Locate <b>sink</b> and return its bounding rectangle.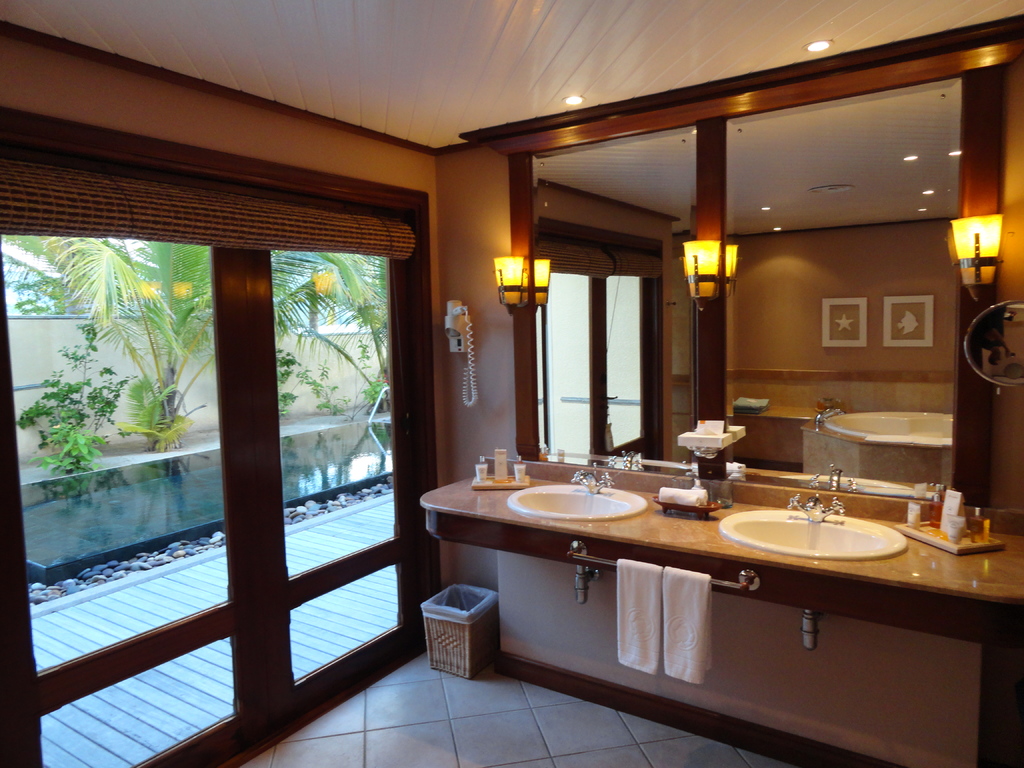
716, 494, 908, 563.
